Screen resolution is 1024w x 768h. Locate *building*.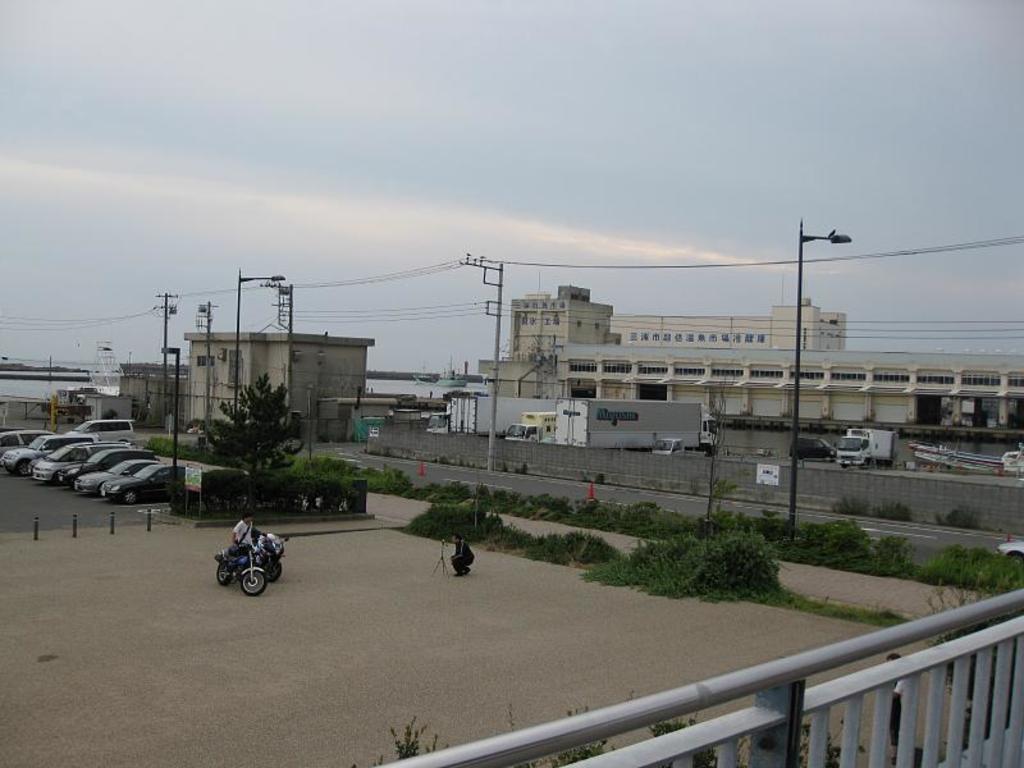
region(508, 285, 613, 346).
